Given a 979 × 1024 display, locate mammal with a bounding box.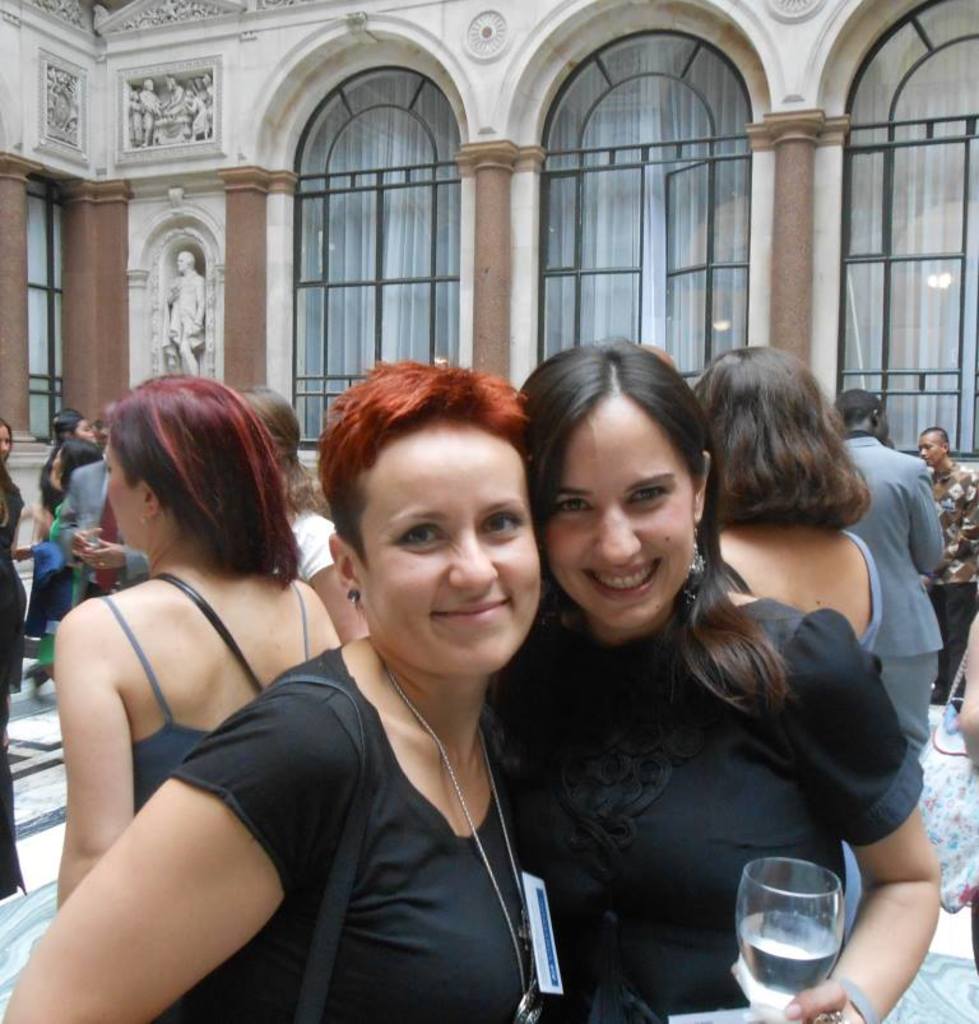
Located: x1=238 y1=383 x2=372 y2=644.
